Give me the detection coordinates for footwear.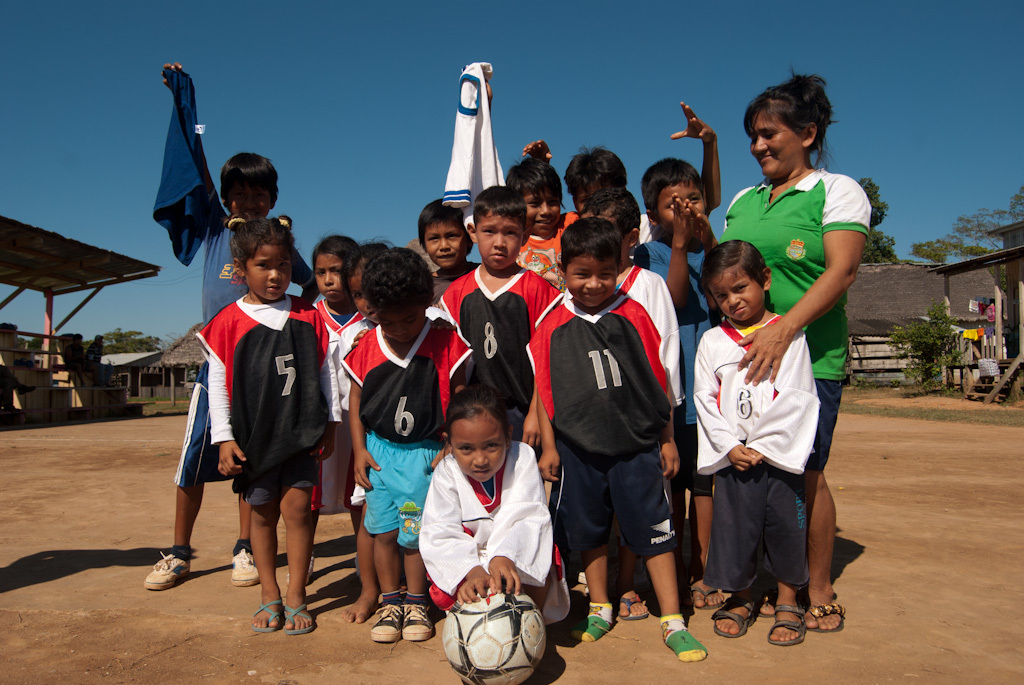
709, 591, 762, 635.
